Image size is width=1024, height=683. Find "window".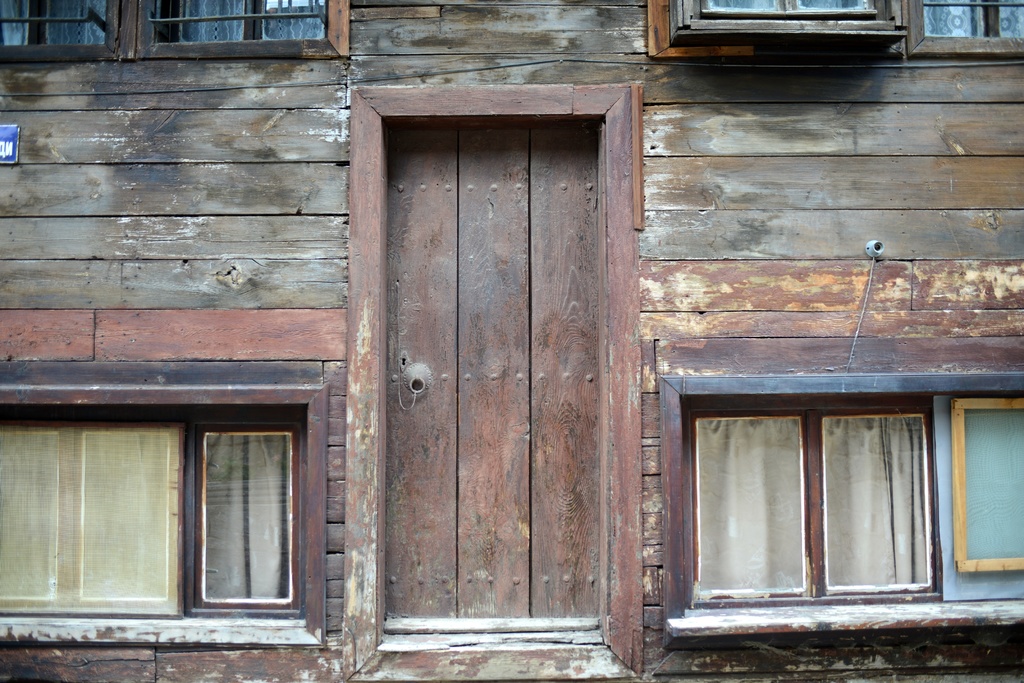
bbox(0, 400, 292, 620).
